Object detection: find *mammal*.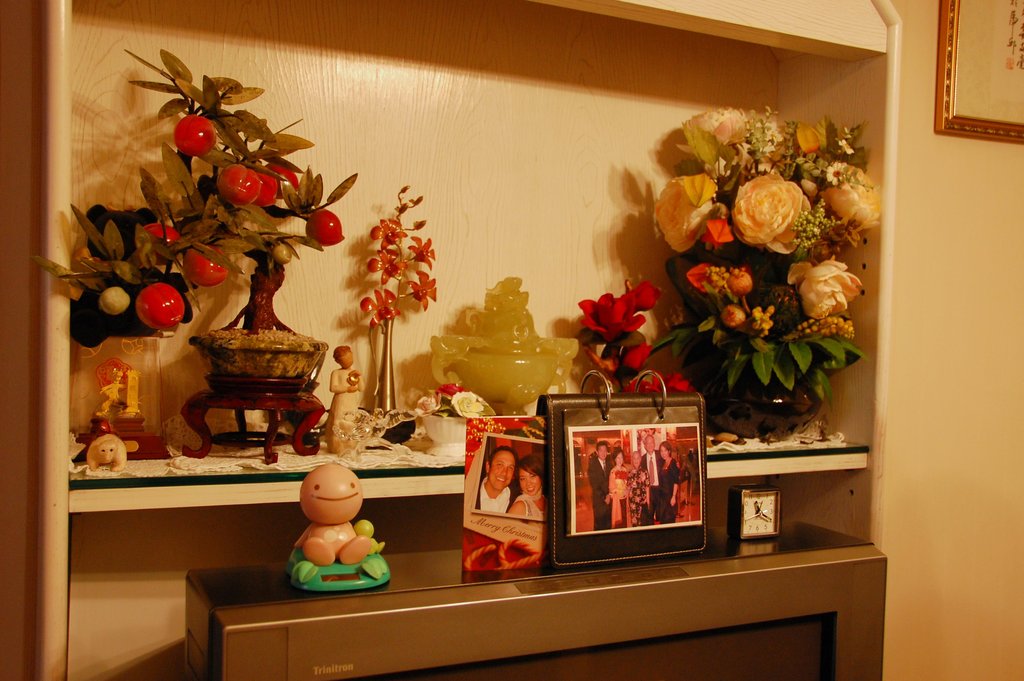
469/445/518/518.
